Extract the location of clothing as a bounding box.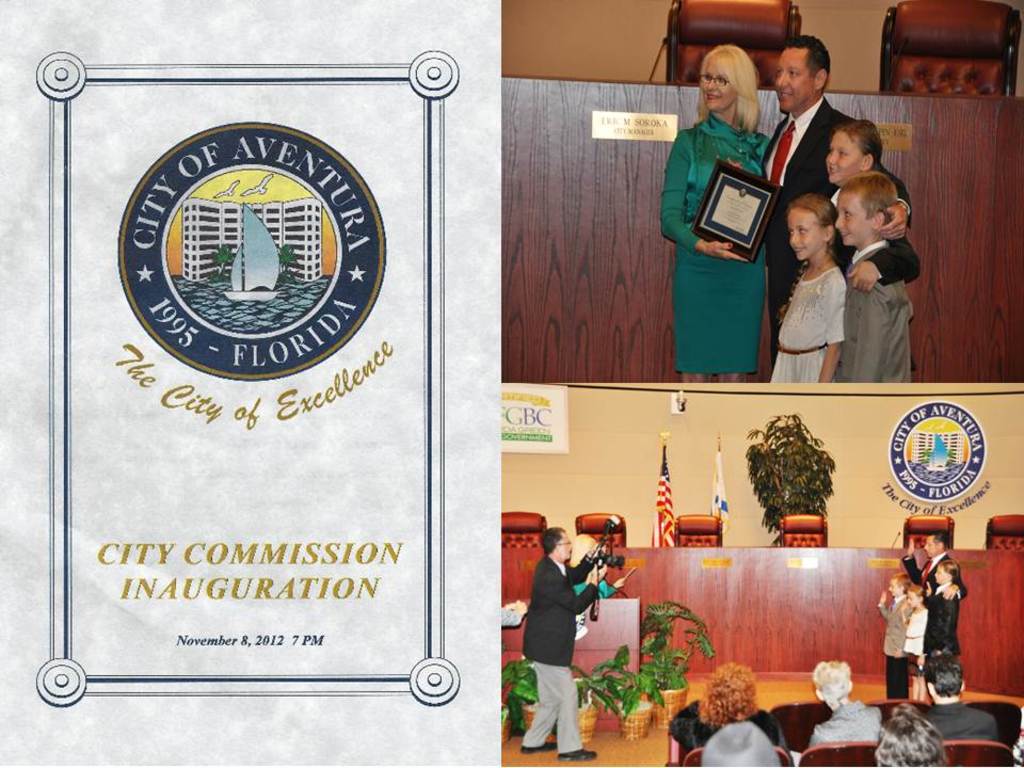
pyautogui.locateOnScreen(877, 597, 908, 700).
